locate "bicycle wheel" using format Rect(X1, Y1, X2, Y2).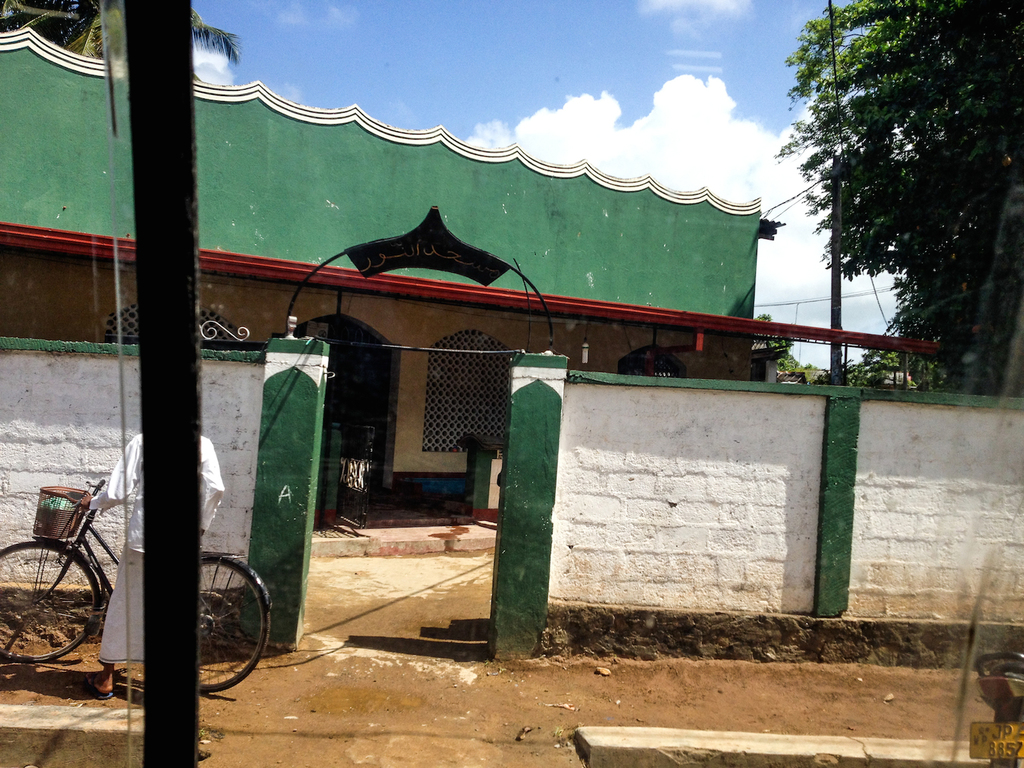
Rect(202, 560, 272, 693).
